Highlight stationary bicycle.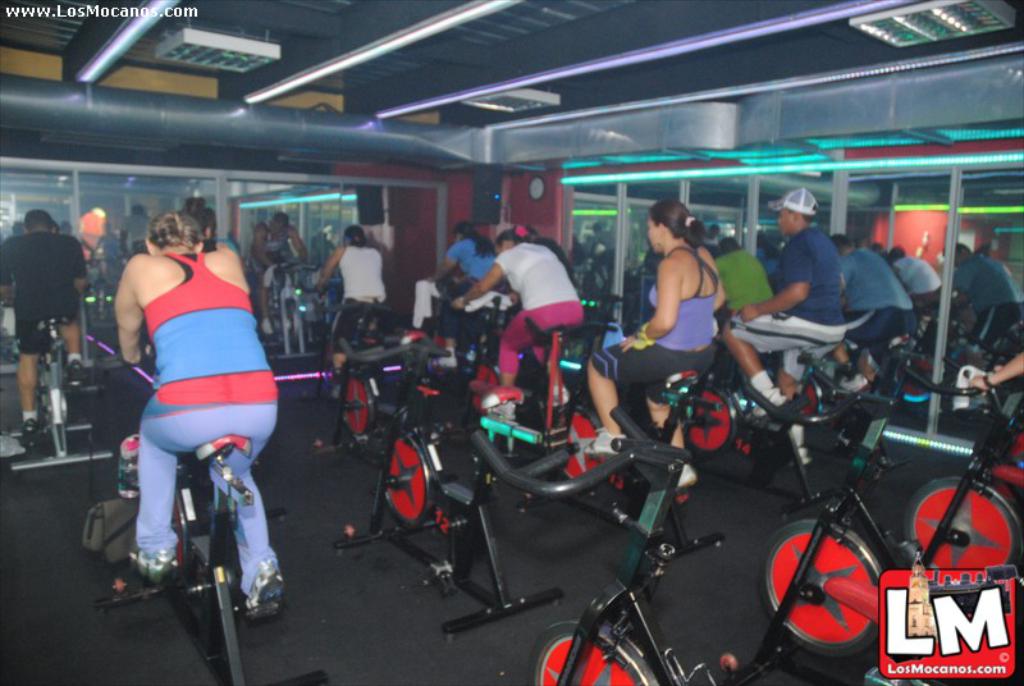
Highlighted region: 303 271 430 468.
